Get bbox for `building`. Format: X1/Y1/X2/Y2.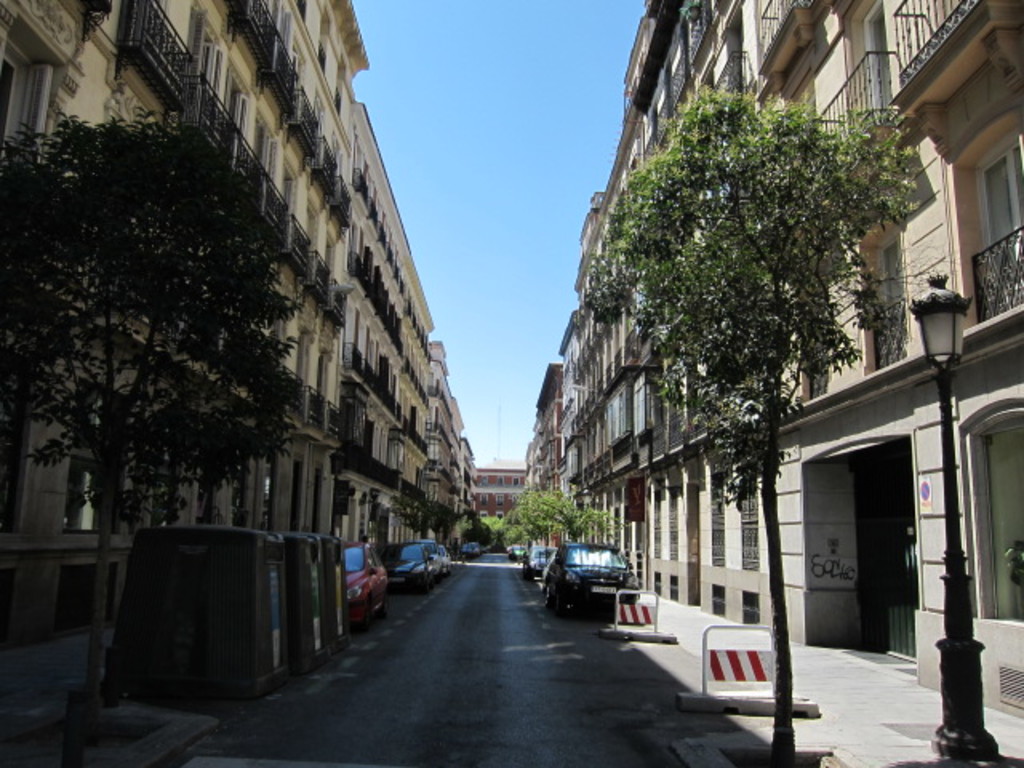
475/456/525/518.
